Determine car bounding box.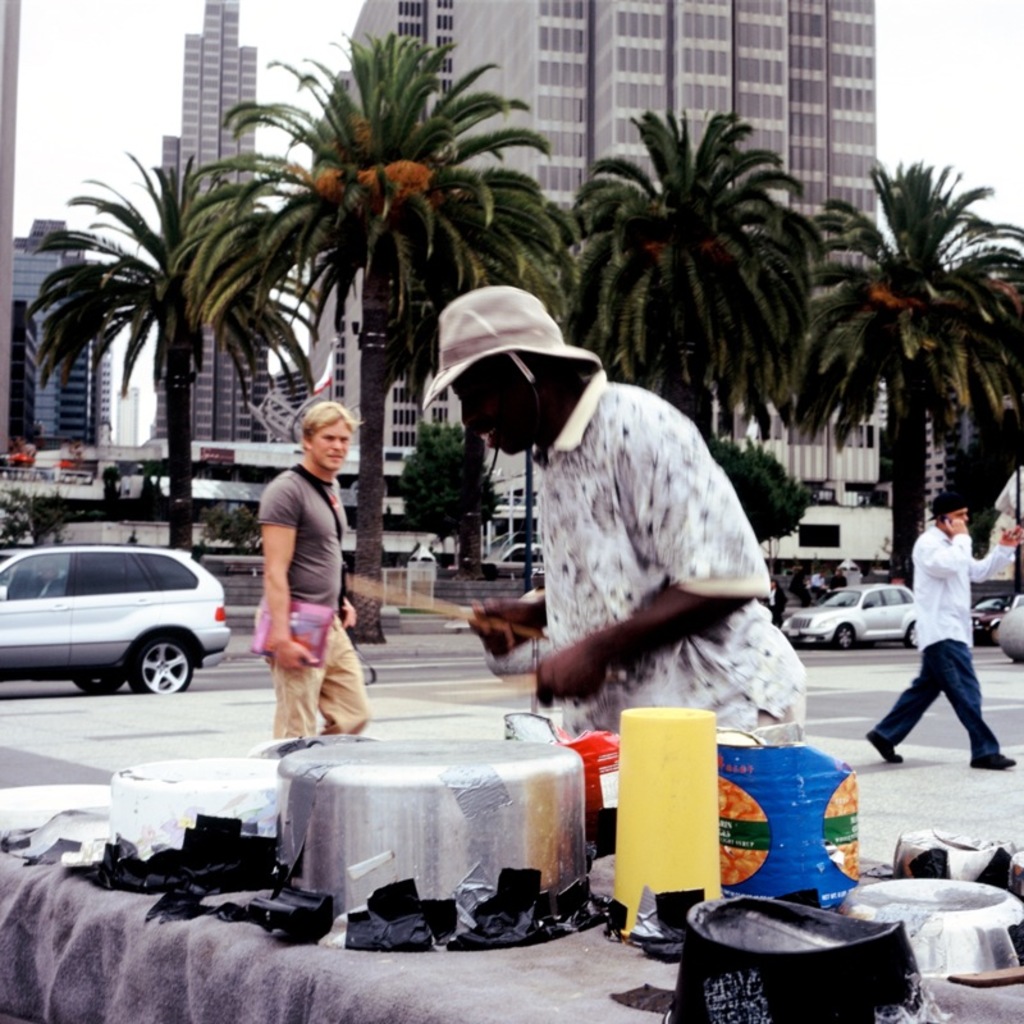
Determined: box(449, 541, 544, 576).
